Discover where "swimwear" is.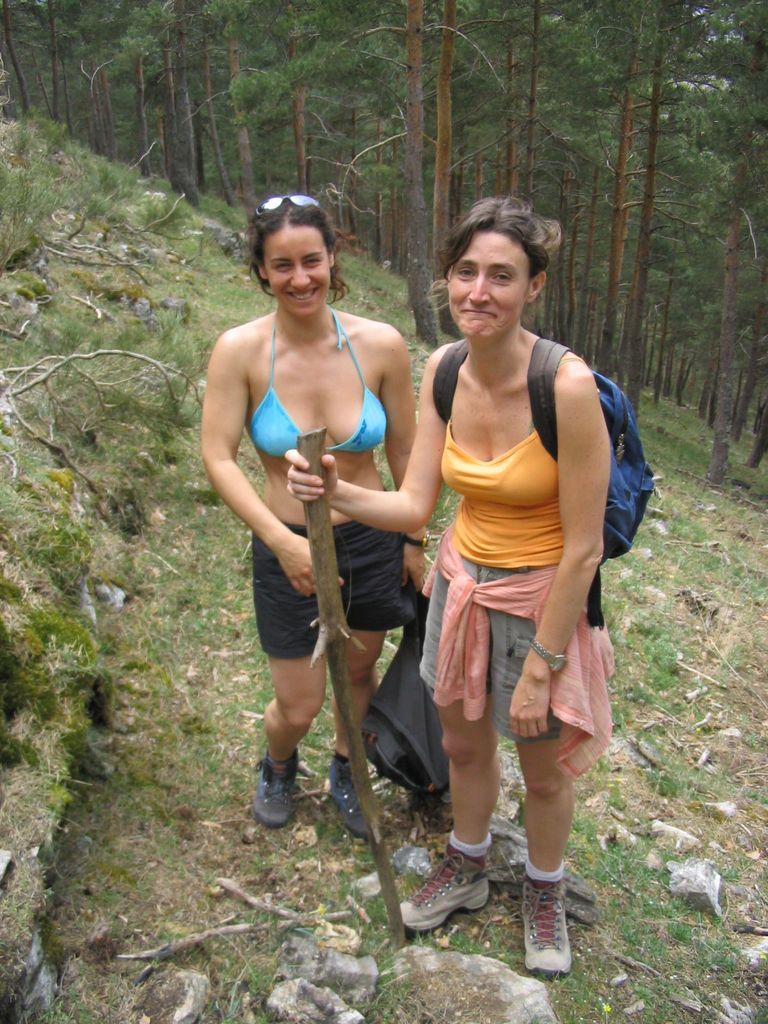
Discovered at (250, 314, 386, 459).
